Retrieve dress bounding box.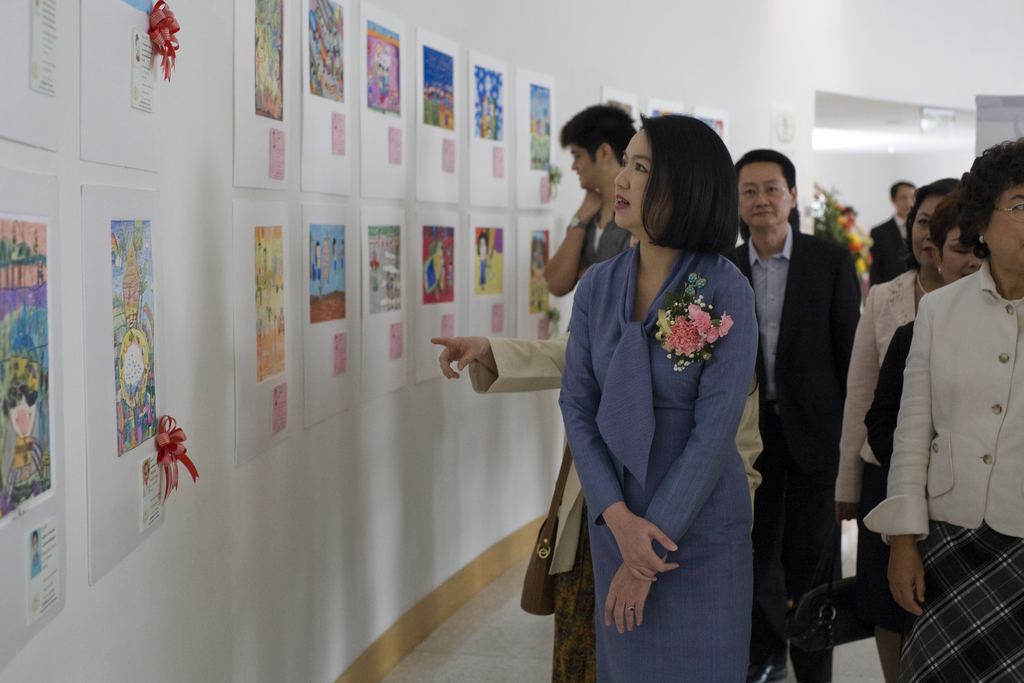
Bounding box: region(558, 240, 762, 682).
